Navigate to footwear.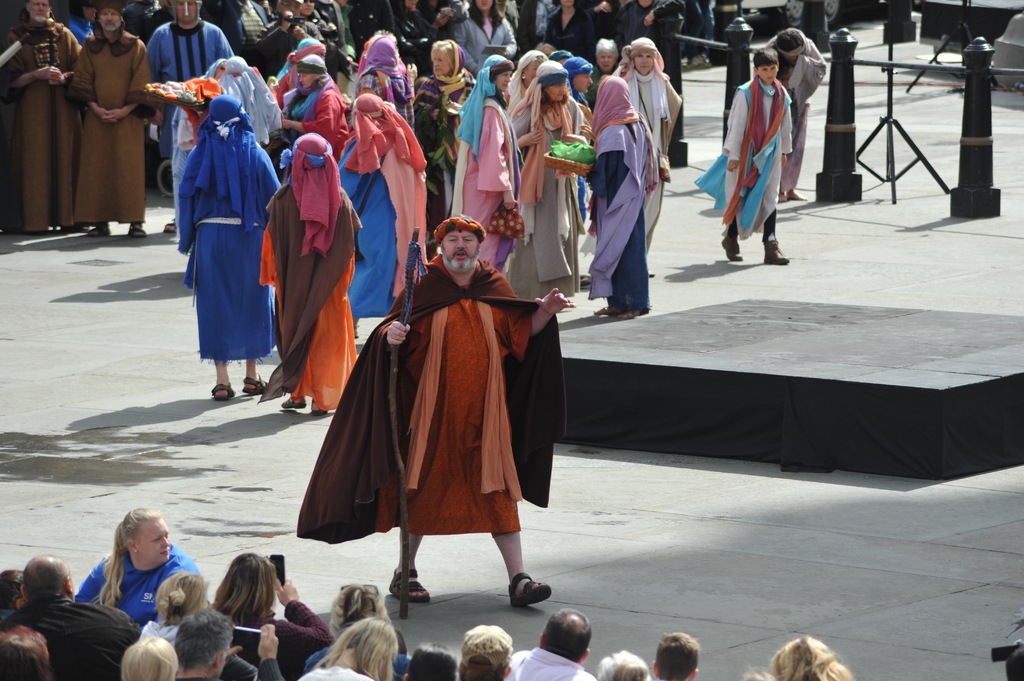
Navigation target: [left=126, top=218, right=147, bottom=241].
